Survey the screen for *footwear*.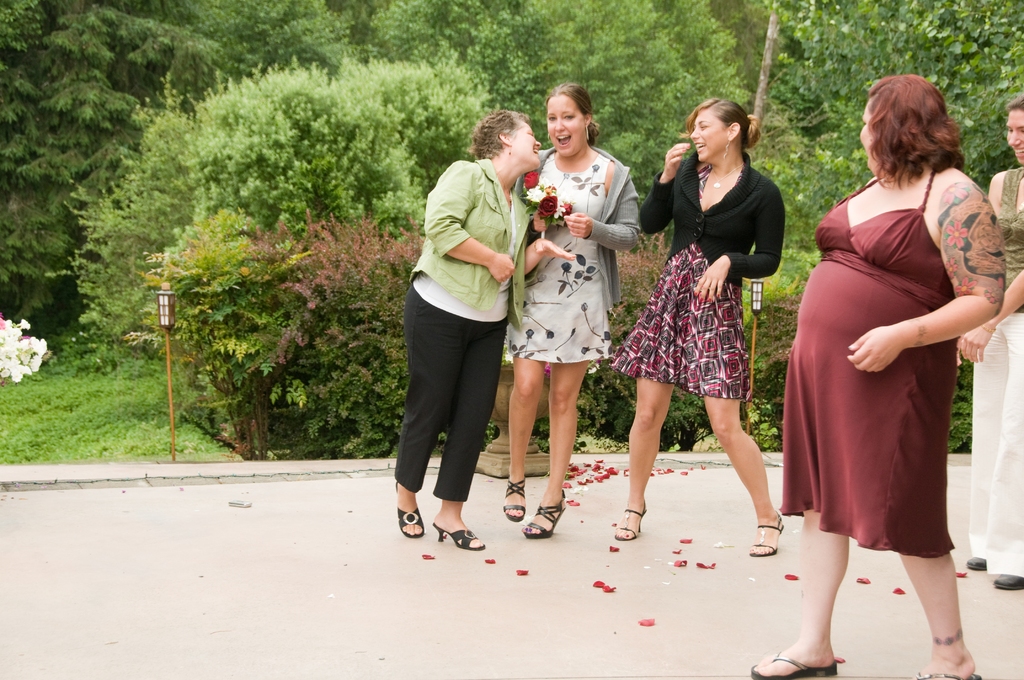
Survey found: bbox=[396, 485, 426, 542].
